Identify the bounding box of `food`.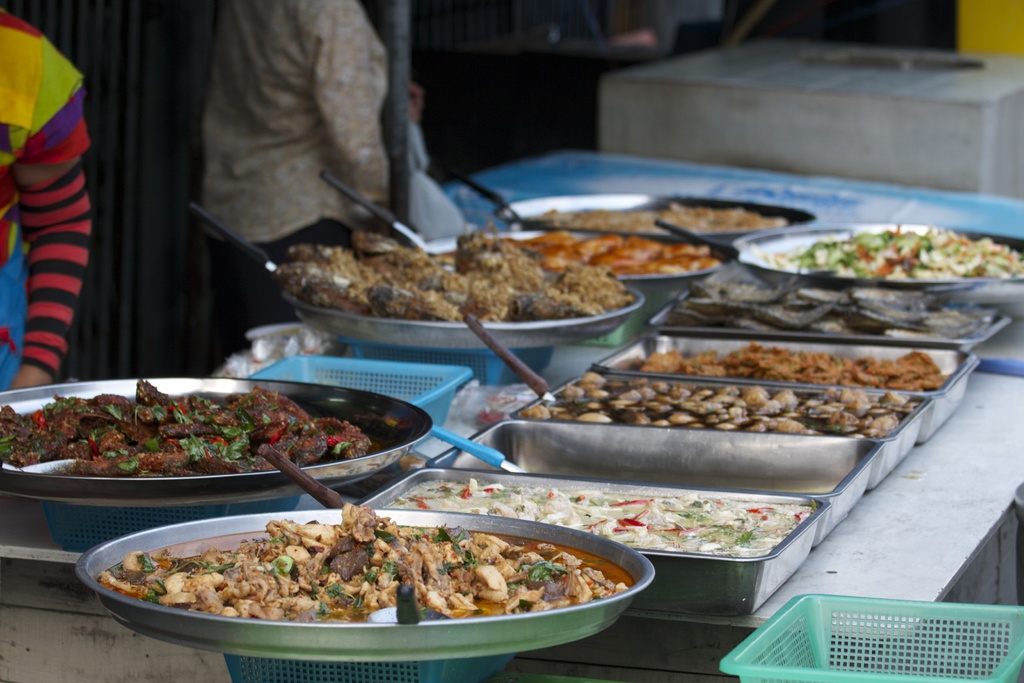
x1=384 y1=477 x2=819 y2=556.
